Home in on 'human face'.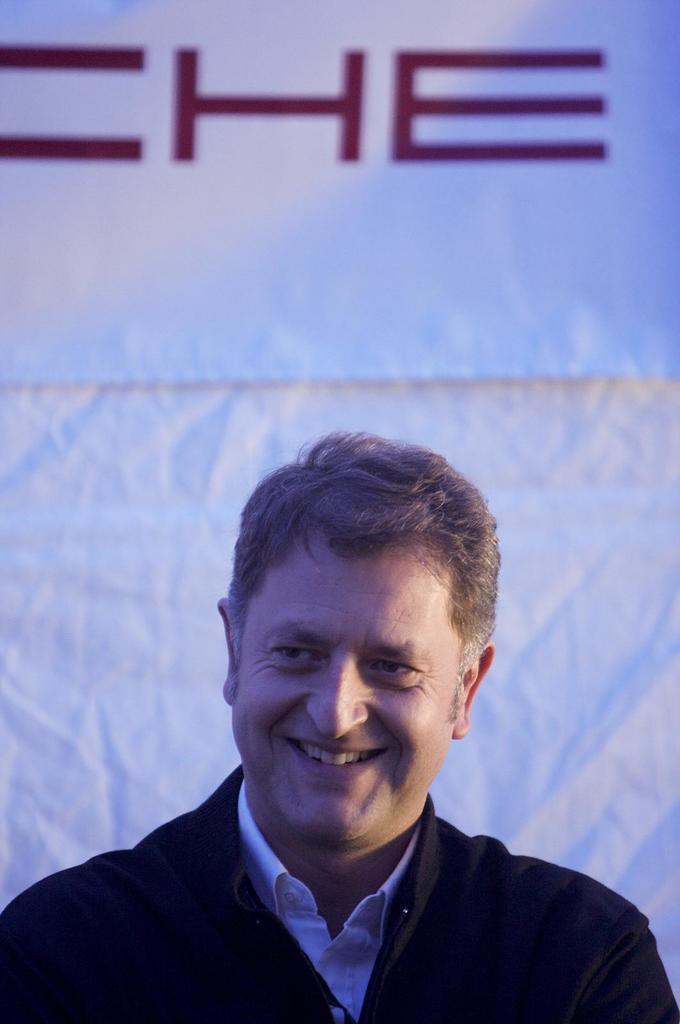
Homed in at select_region(229, 532, 462, 840).
